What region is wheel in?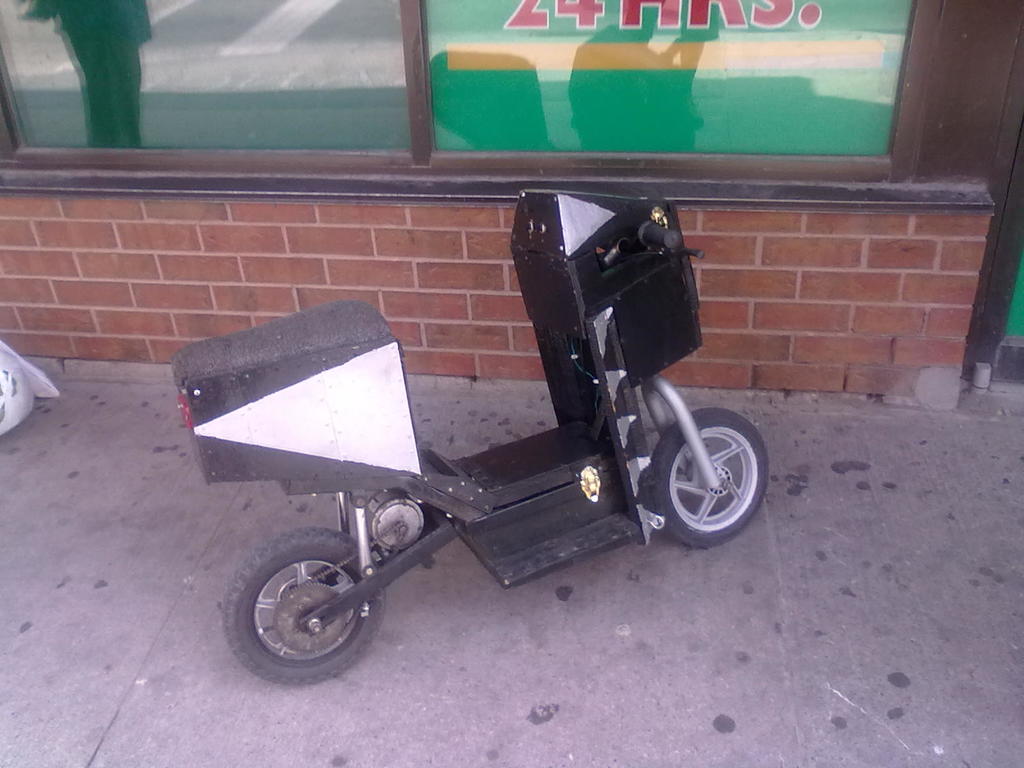
detection(225, 529, 385, 685).
